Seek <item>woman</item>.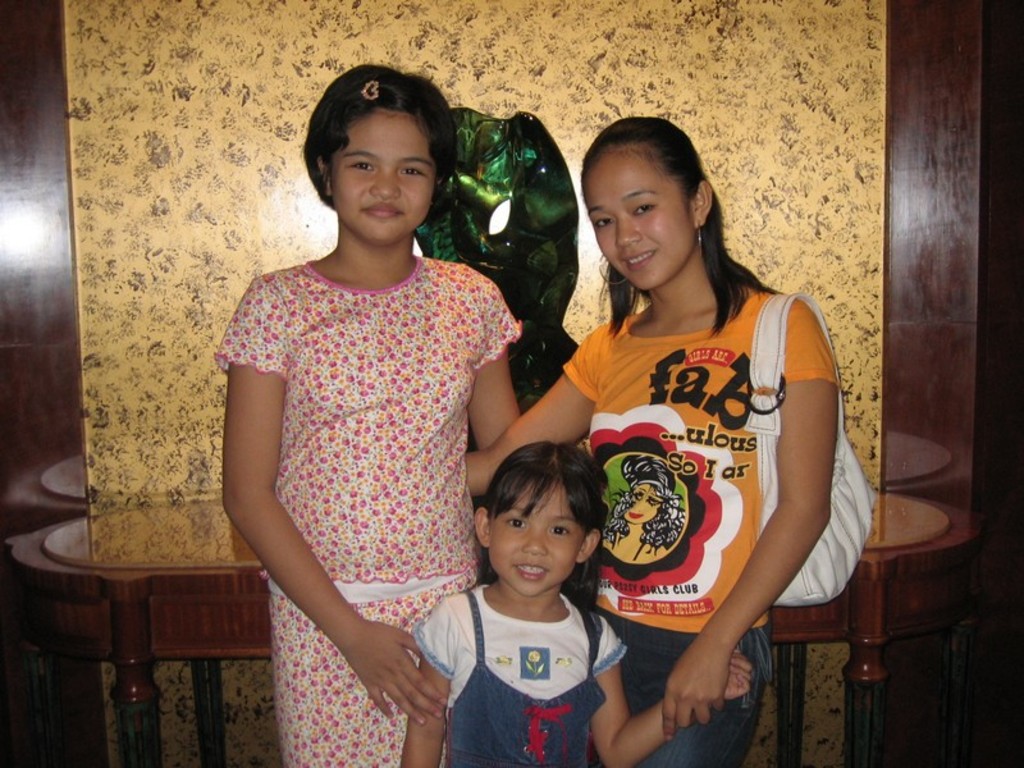
467, 111, 837, 767.
